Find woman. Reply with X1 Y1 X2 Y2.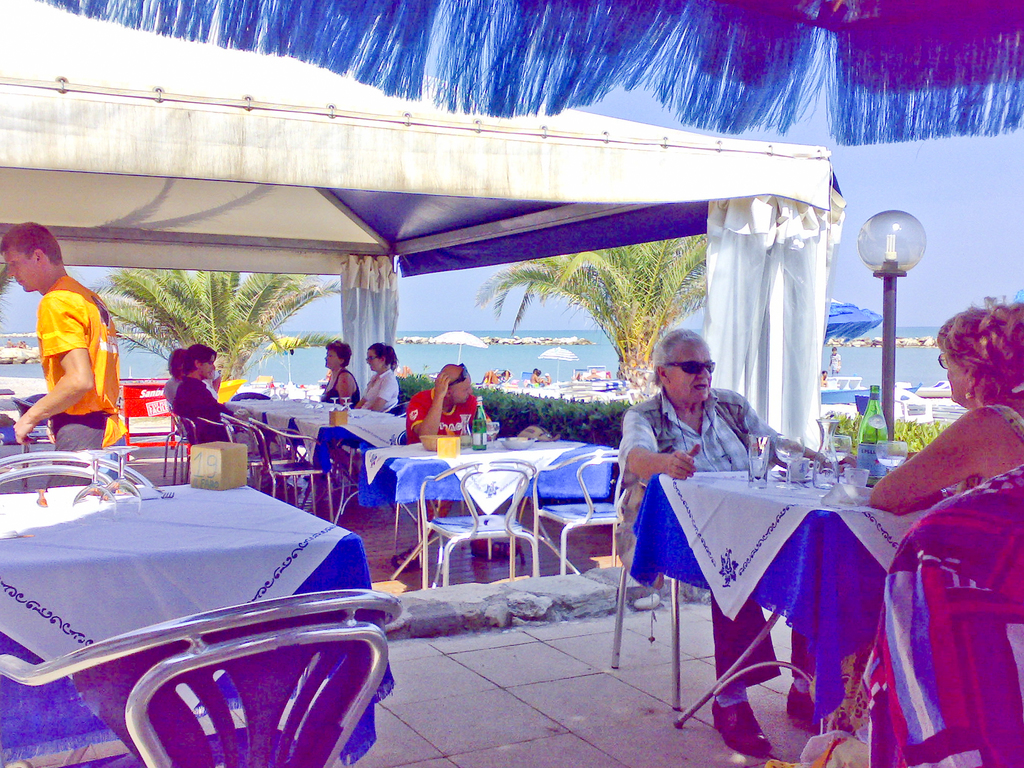
872 292 1020 627.
